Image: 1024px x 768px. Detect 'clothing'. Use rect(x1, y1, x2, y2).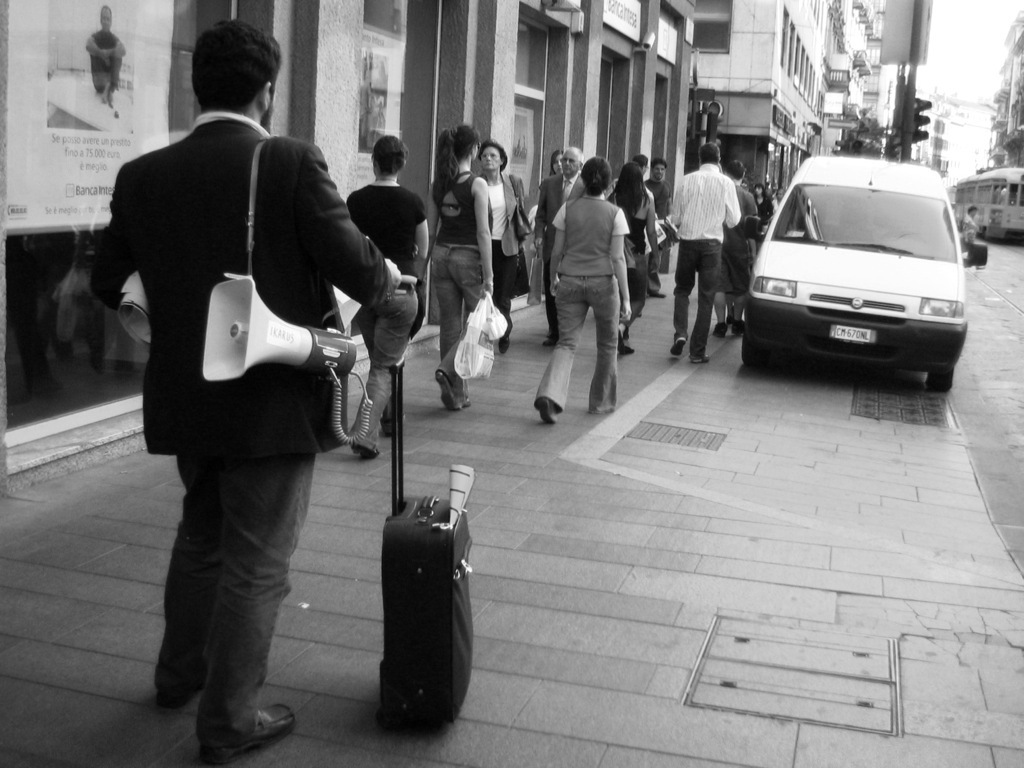
rect(626, 216, 647, 335).
